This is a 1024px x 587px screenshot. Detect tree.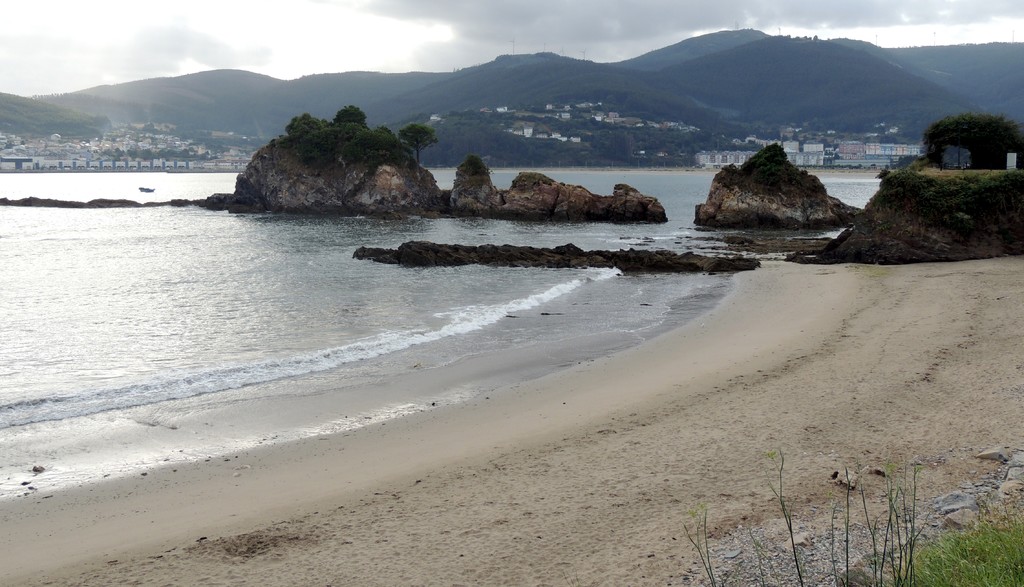
(left=397, top=115, right=438, bottom=168).
